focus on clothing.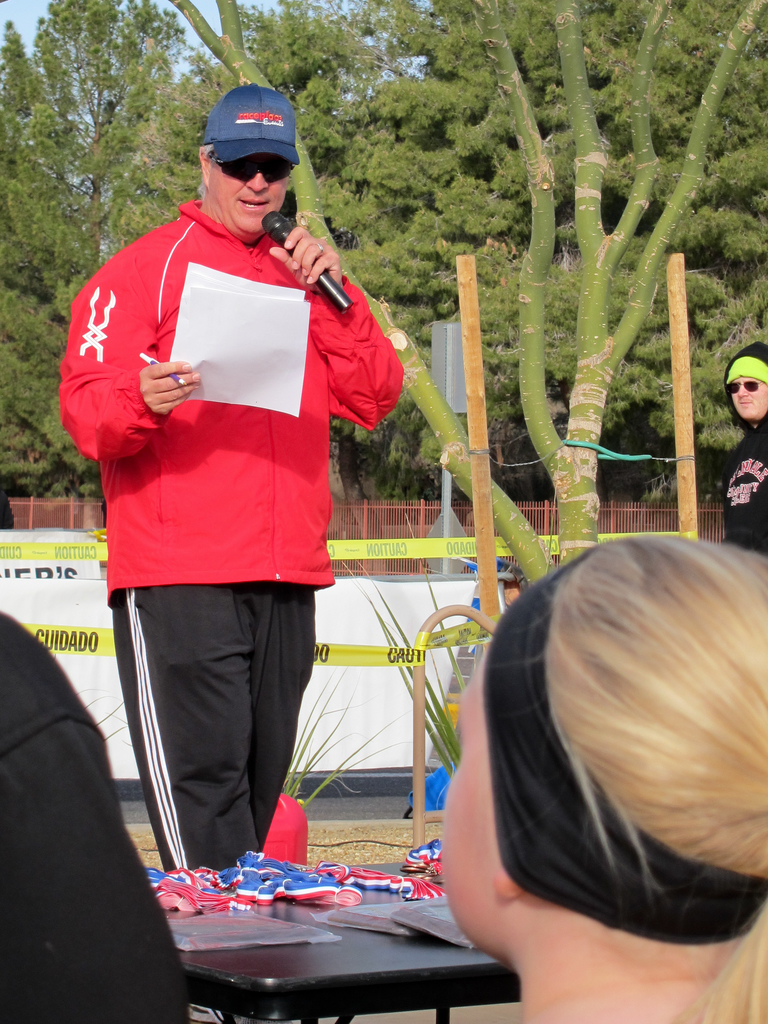
Focused at <bbox>62, 197, 398, 877</bbox>.
